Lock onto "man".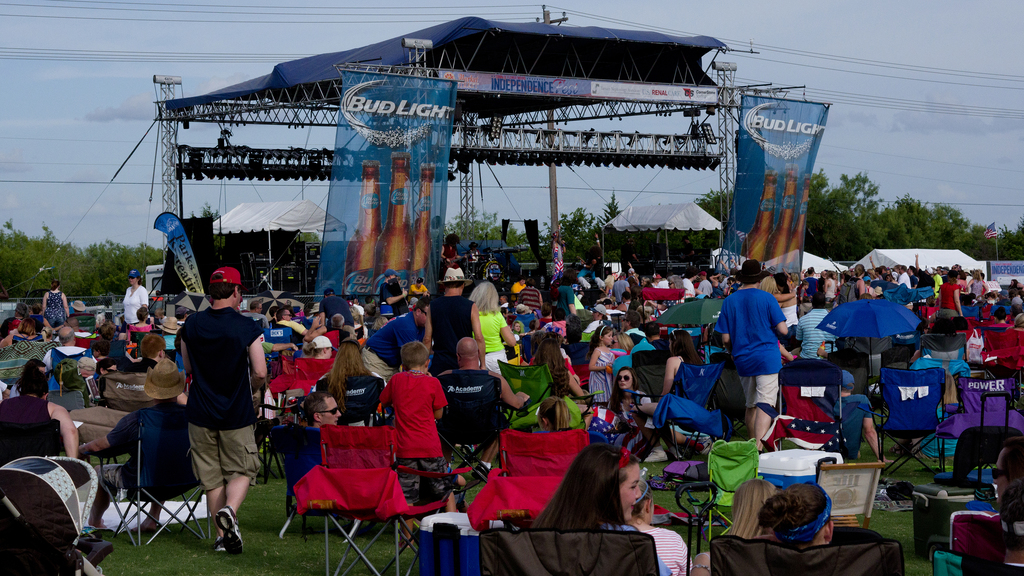
Locked: (909, 265, 916, 288).
